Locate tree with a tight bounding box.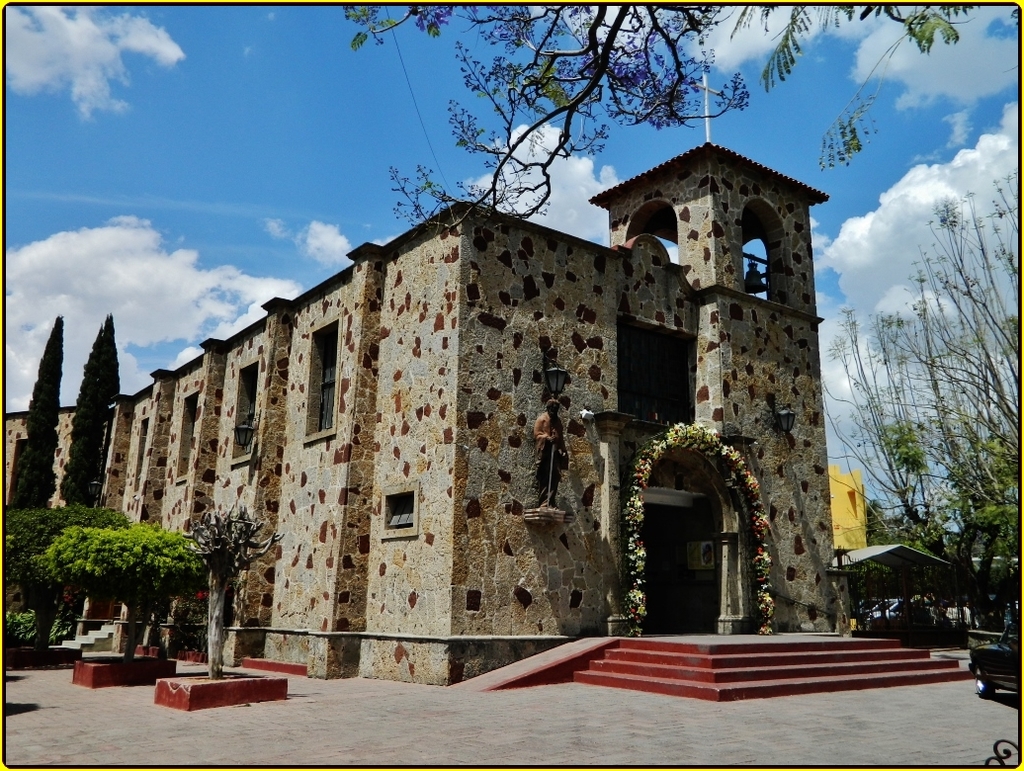
box(328, 4, 984, 250).
